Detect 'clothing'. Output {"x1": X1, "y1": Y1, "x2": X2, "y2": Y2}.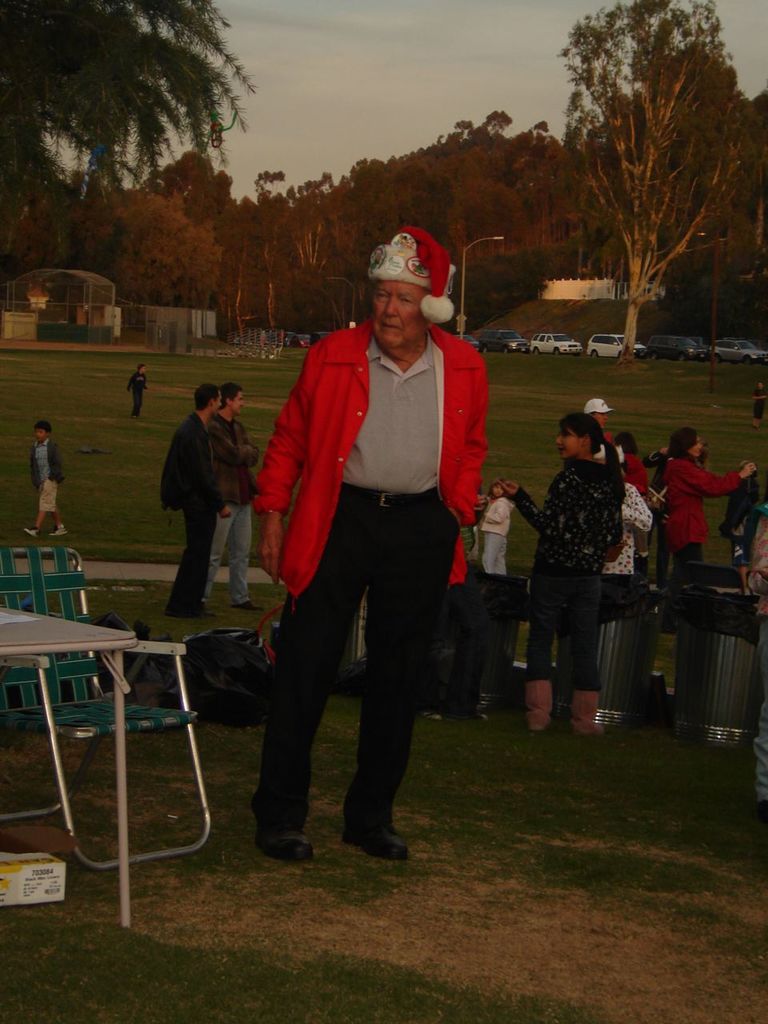
{"x1": 30, "y1": 418, "x2": 61, "y2": 519}.
